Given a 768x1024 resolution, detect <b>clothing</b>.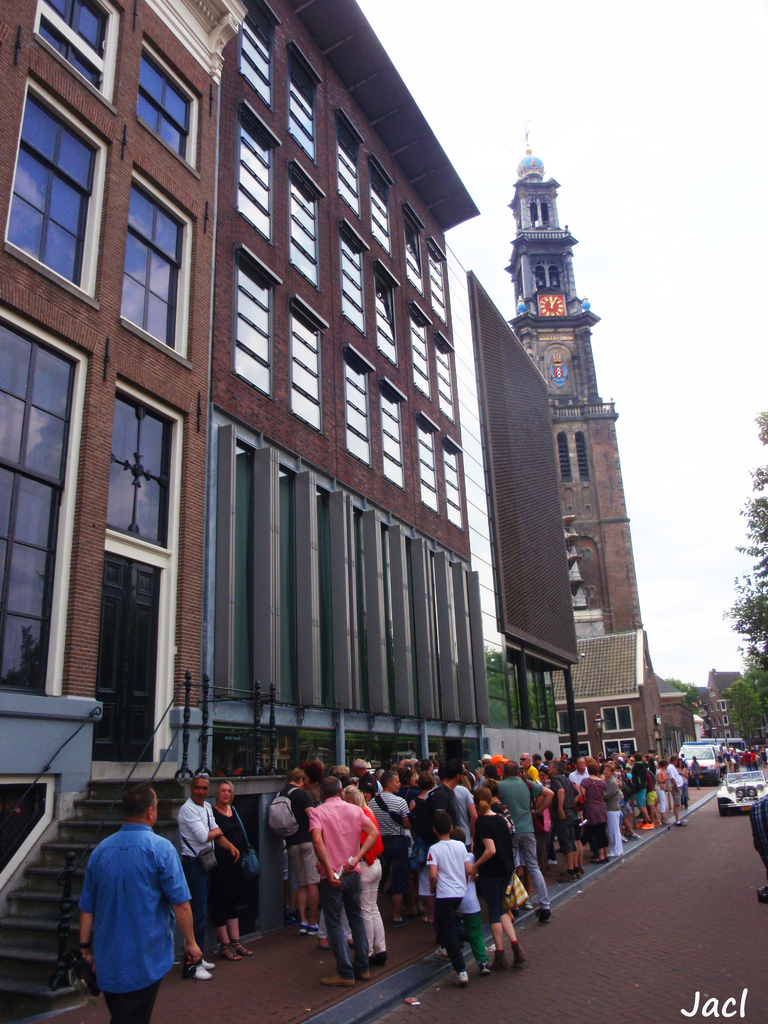
(x1=472, y1=812, x2=520, y2=933).
